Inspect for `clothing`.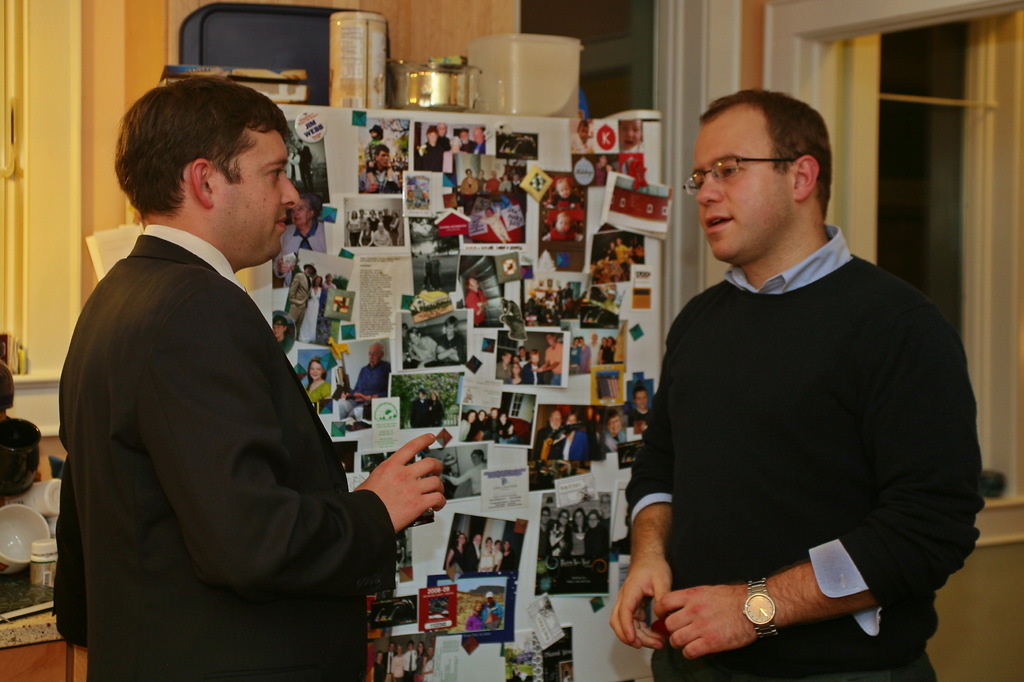
Inspection: [x1=415, y1=649, x2=426, y2=681].
